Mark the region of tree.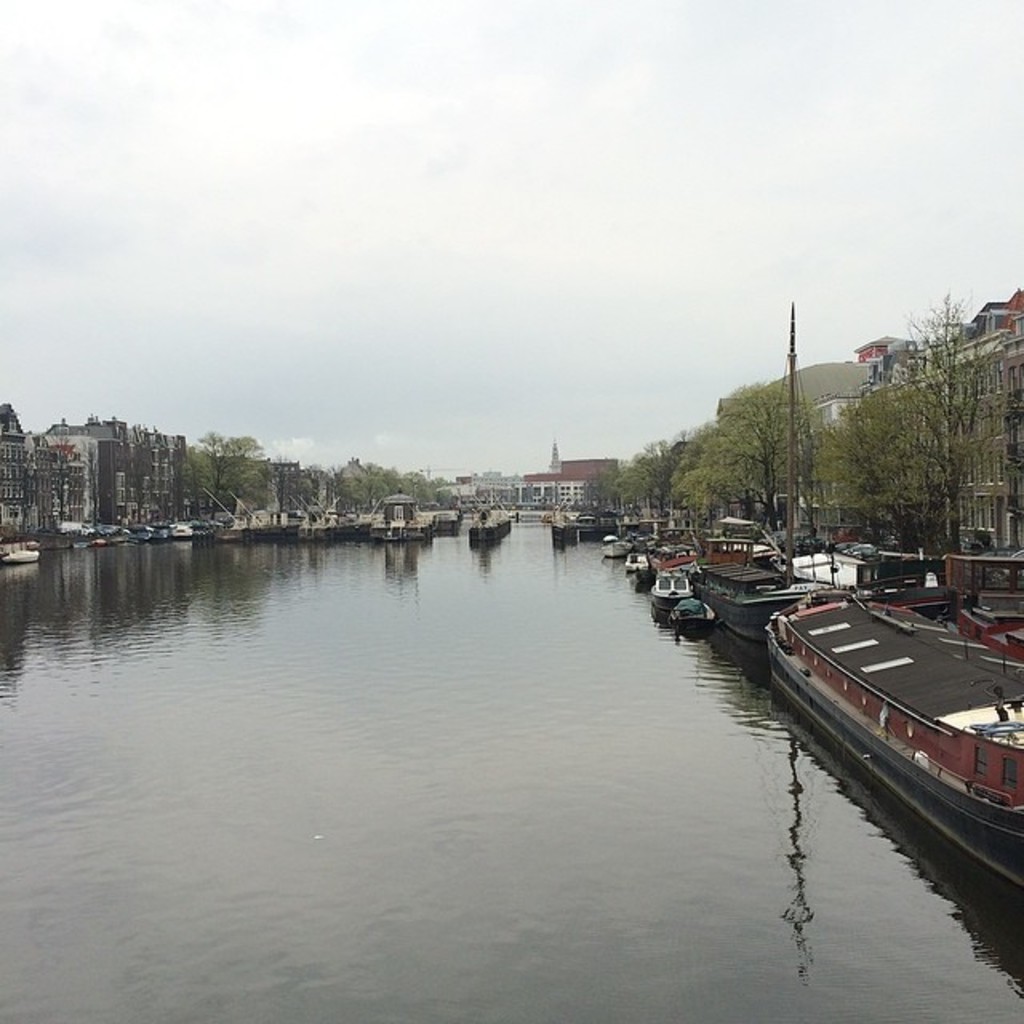
Region: detection(576, 360, 842, 539).
